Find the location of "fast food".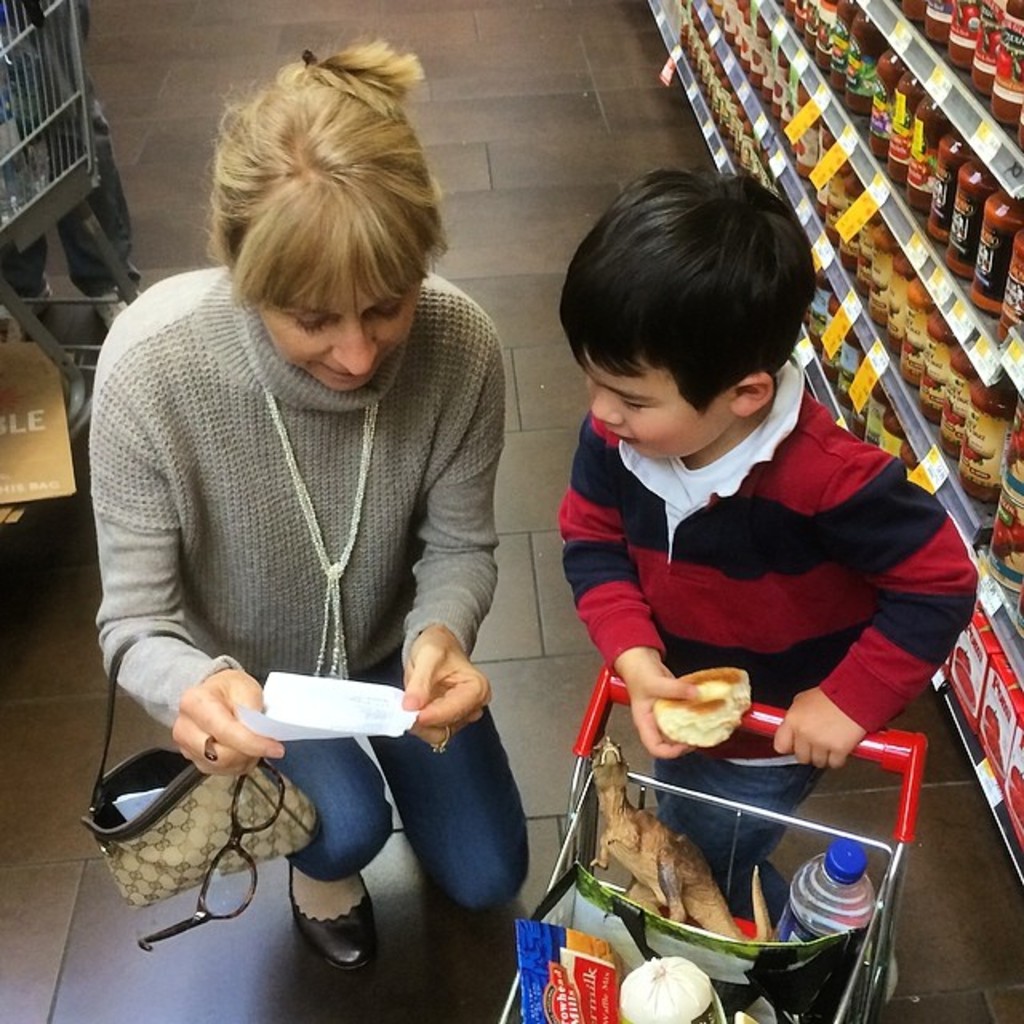
Location: {"left": 656, "top": 658, "right": 757, "bottom": 742}.
